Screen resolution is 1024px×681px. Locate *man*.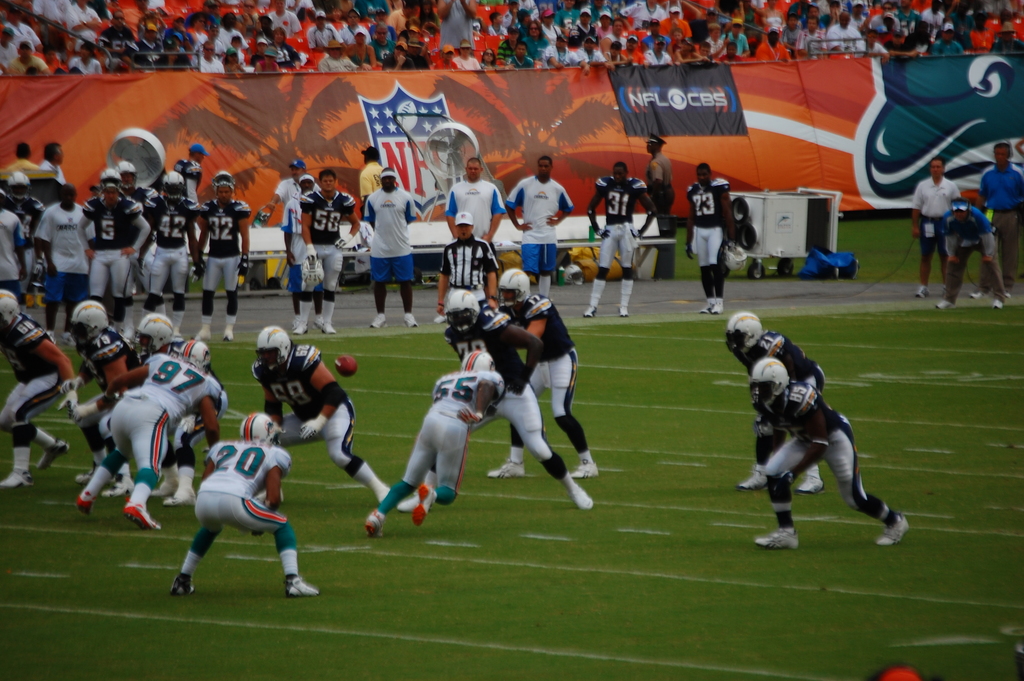
BBox(309, 9, 340, 51).
